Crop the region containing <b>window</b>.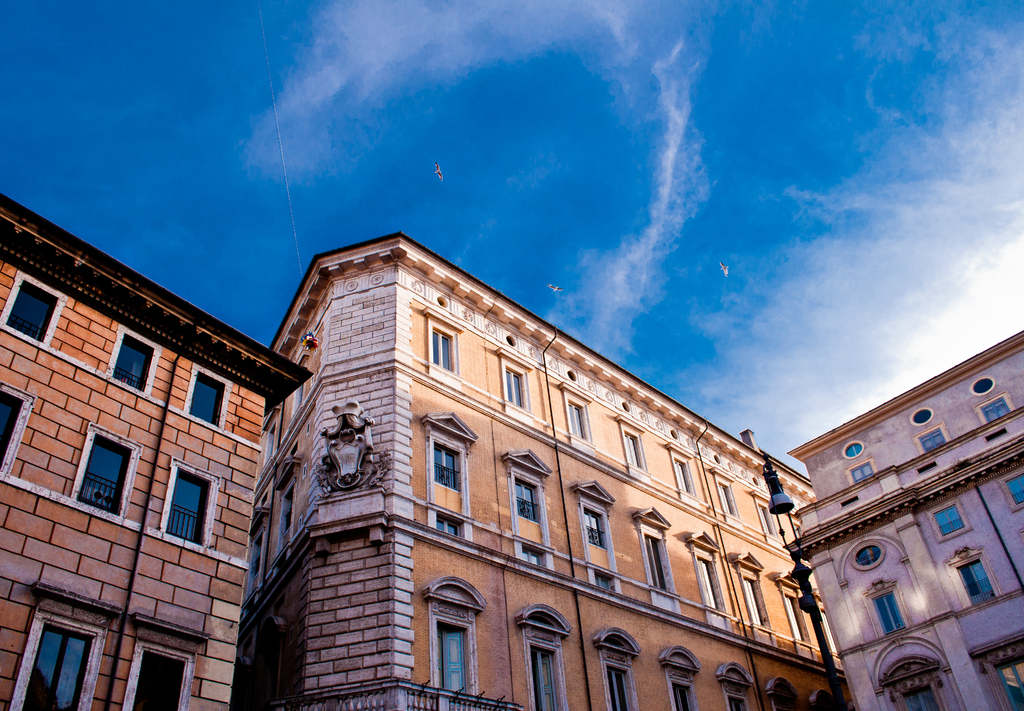
Crop region: select_region(588, 568, 614, 591).
